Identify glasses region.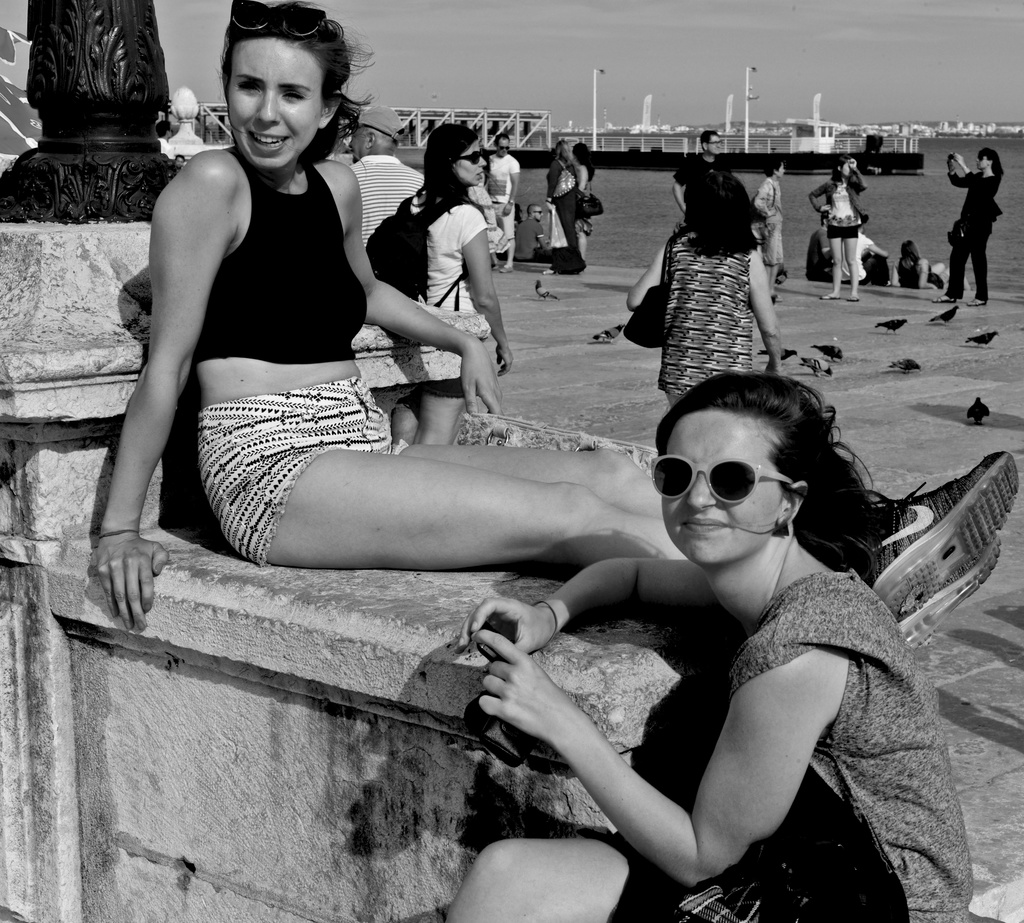
Region: 446:152:486:162.
